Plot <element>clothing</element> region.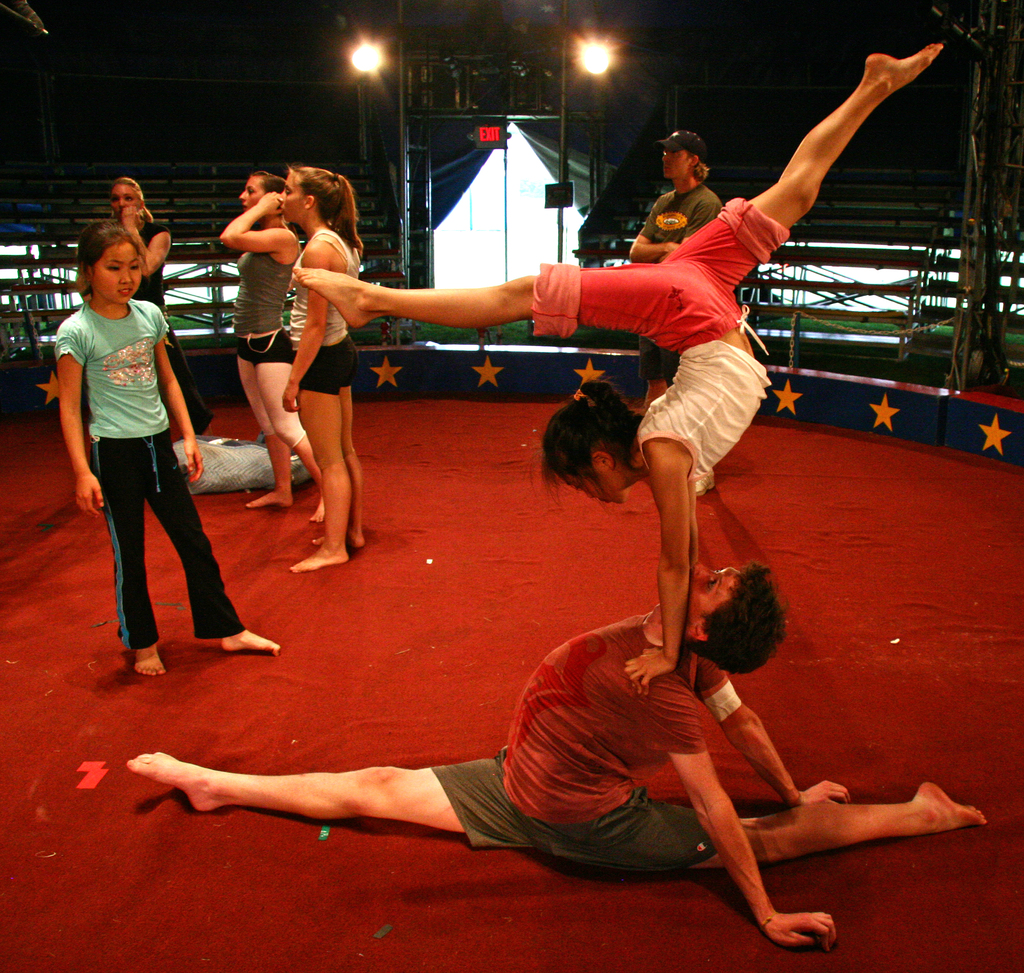
Plotted at 229,223,299,370.
